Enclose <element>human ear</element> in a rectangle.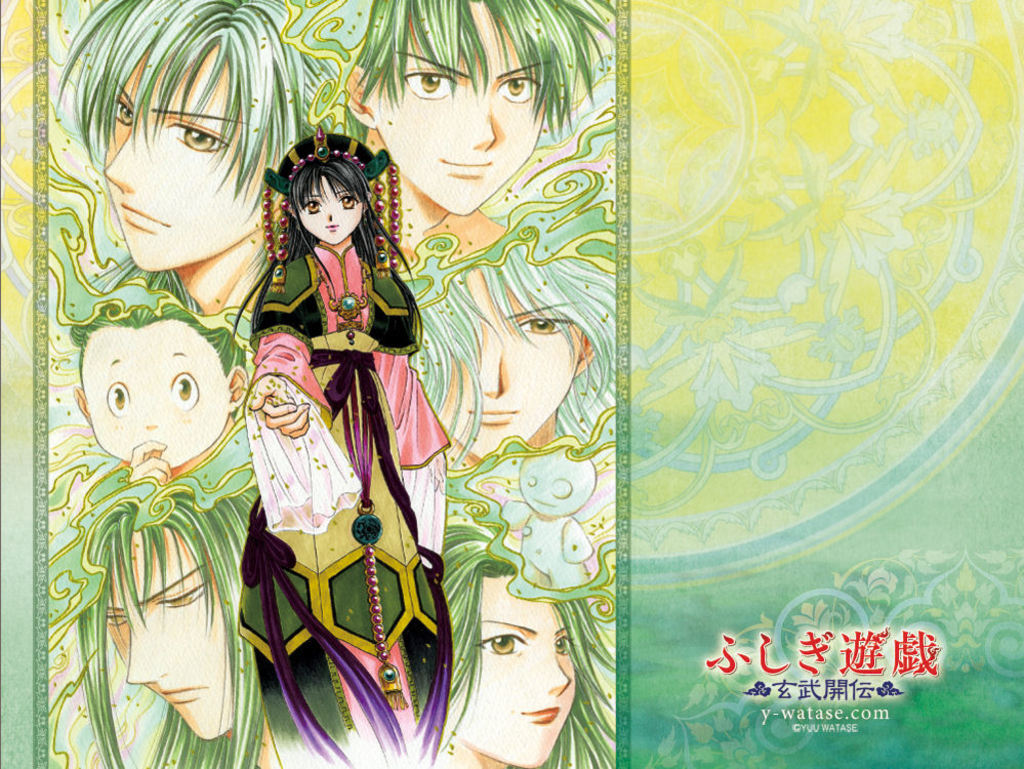
left=570, top=327, right=598, bottom=378.
